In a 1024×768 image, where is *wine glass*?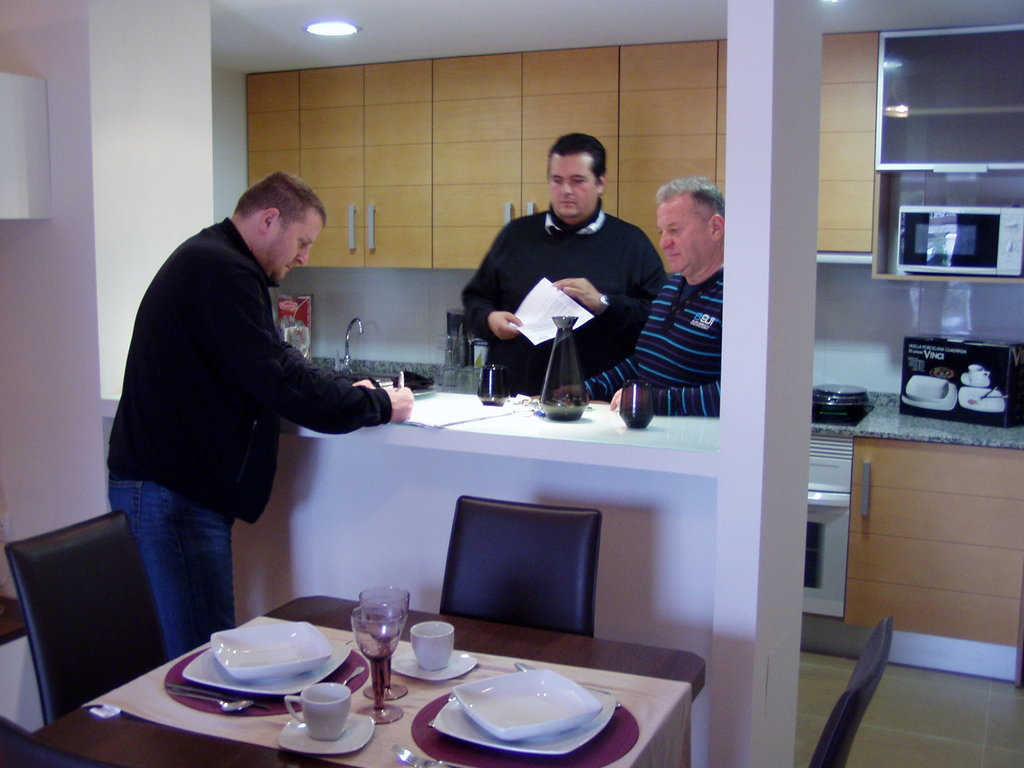
bbox=(351, 607, 401, 725).
